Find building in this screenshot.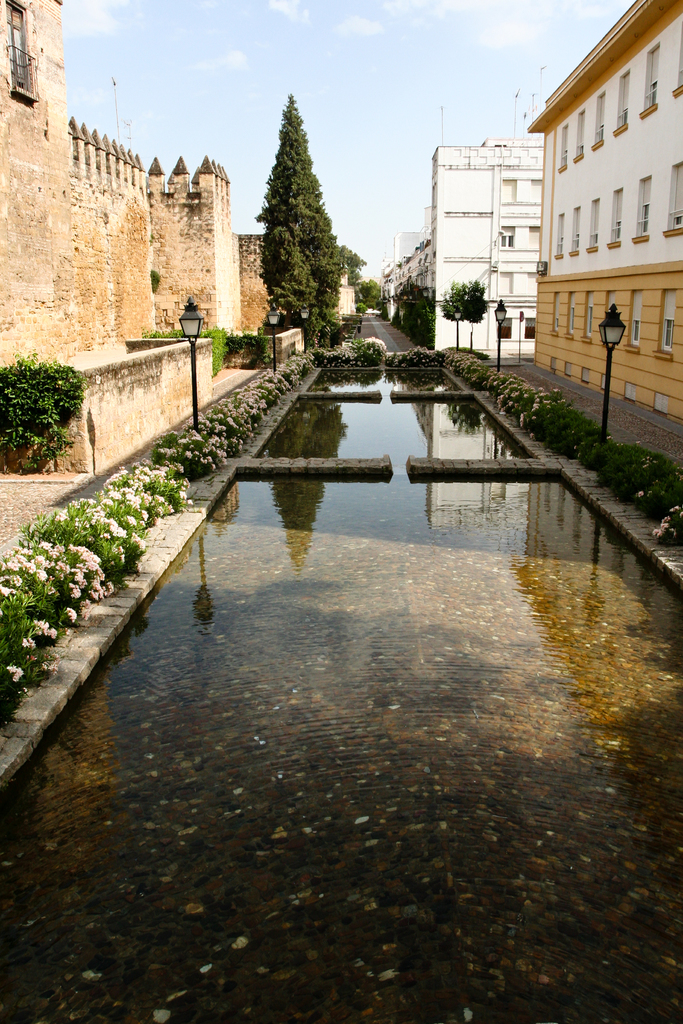
The bounding box for building is <bbox>145, 157, 247, 339</bbox>.
